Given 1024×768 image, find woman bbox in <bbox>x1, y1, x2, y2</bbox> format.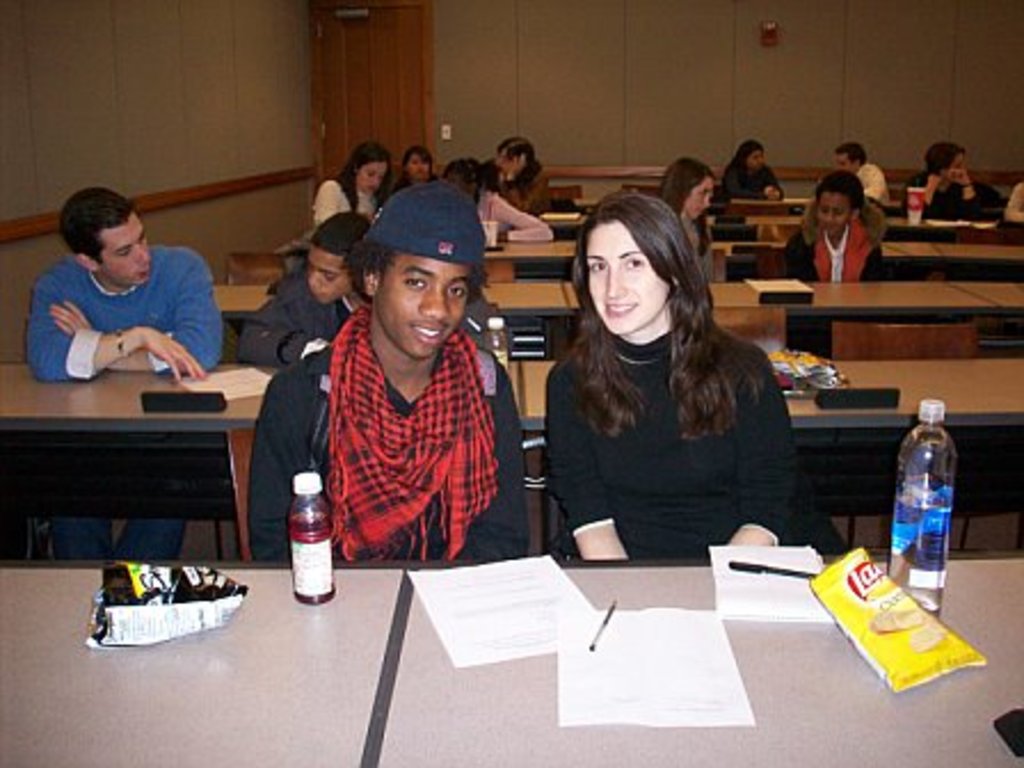
<bbox>725, 139, 789, 203</bbox>.
